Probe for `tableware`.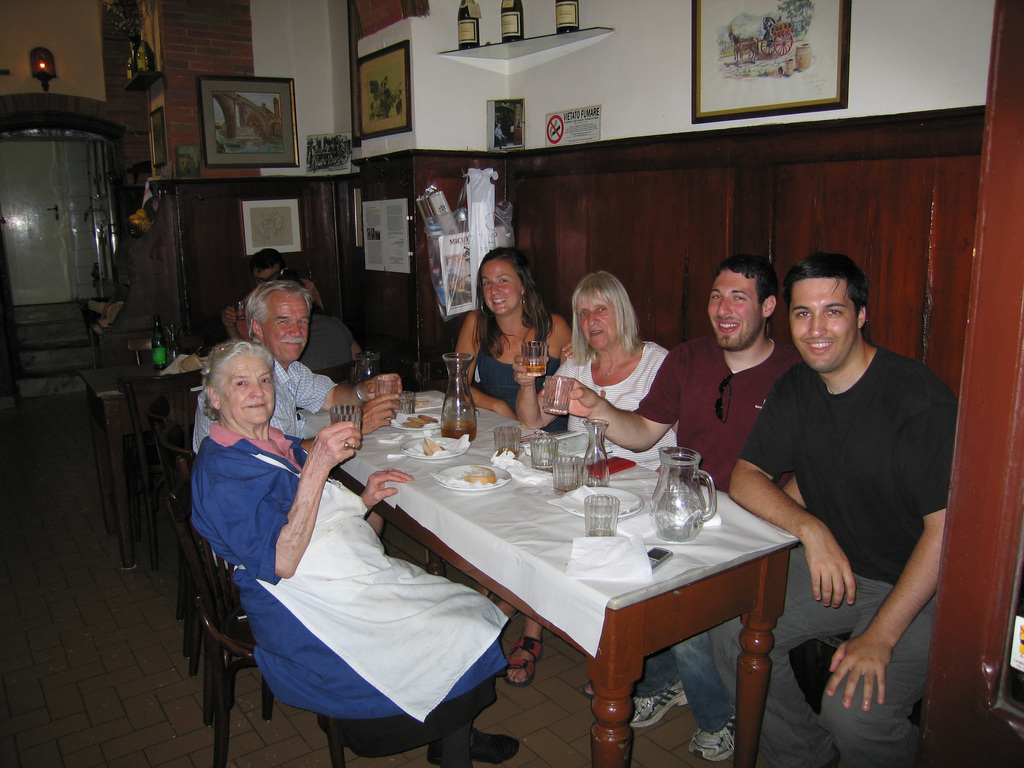
Probe result: <region>582, 416, 610, 487</region>.
